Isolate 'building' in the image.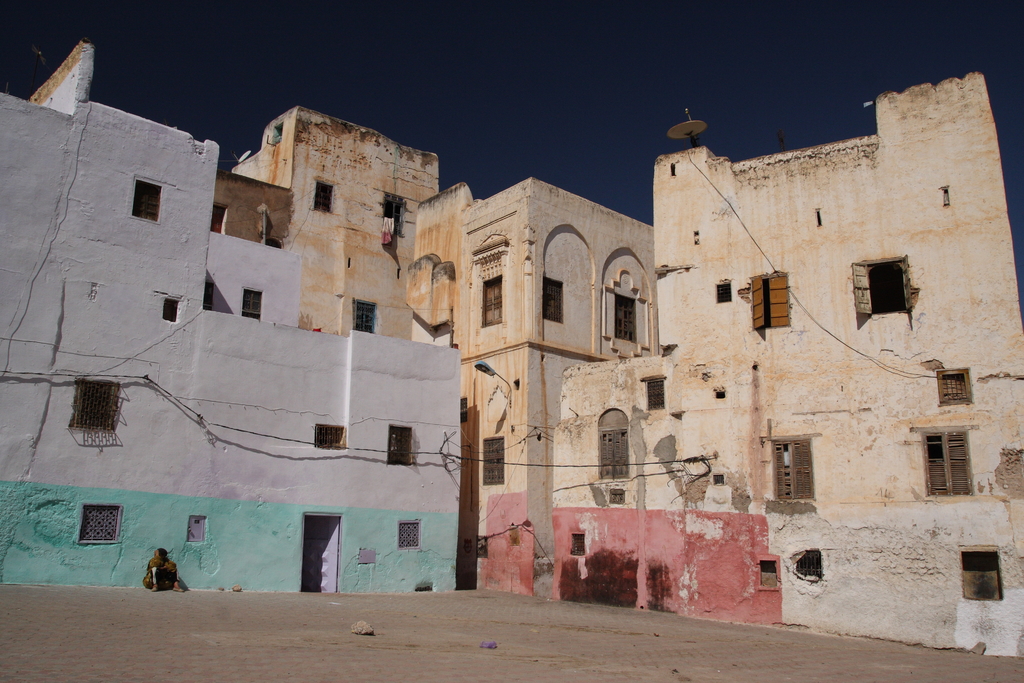
Isolated region: l=551, t=68, r=1023, b=652.
